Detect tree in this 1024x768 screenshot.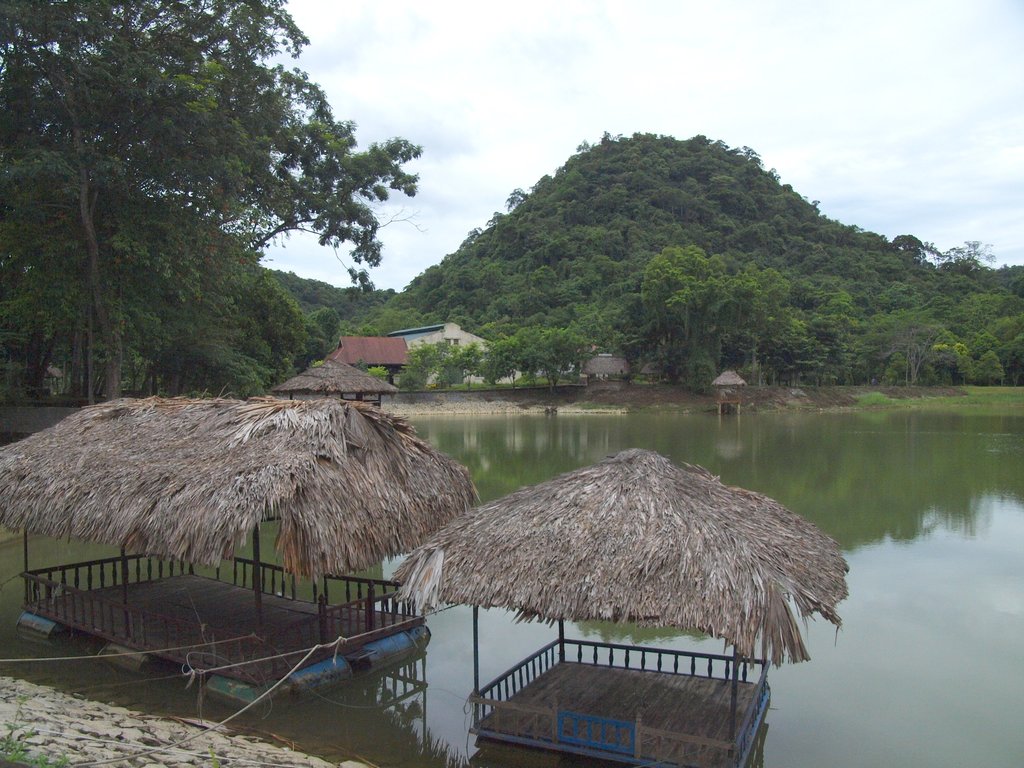
Detection: box(879, 221, 934, 265).
